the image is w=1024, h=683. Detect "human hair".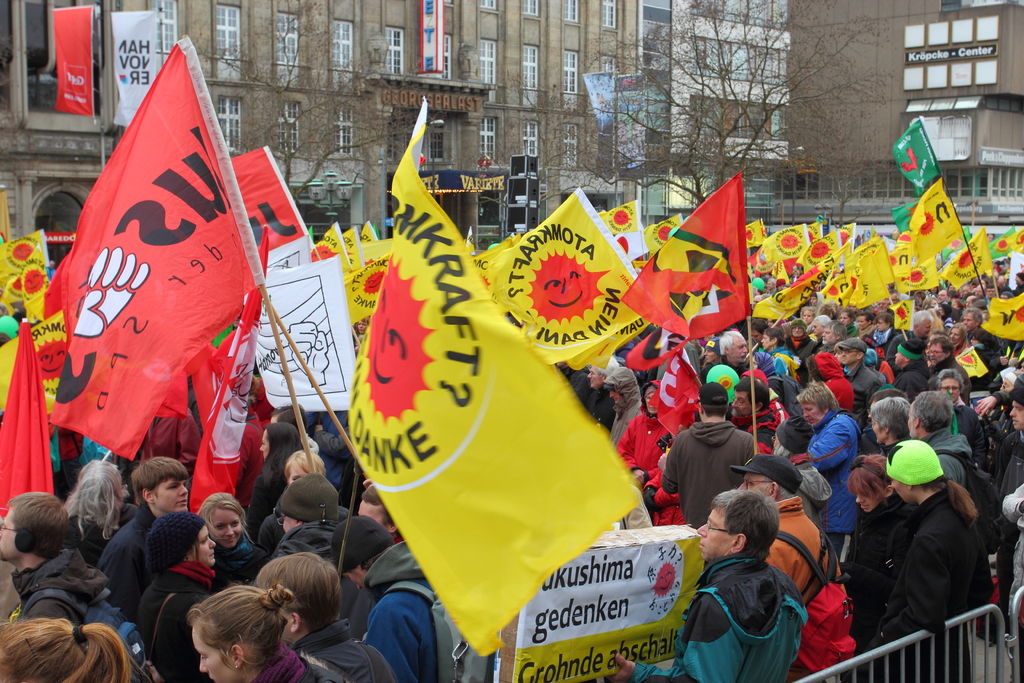
Detection: (921,476,977,518).
